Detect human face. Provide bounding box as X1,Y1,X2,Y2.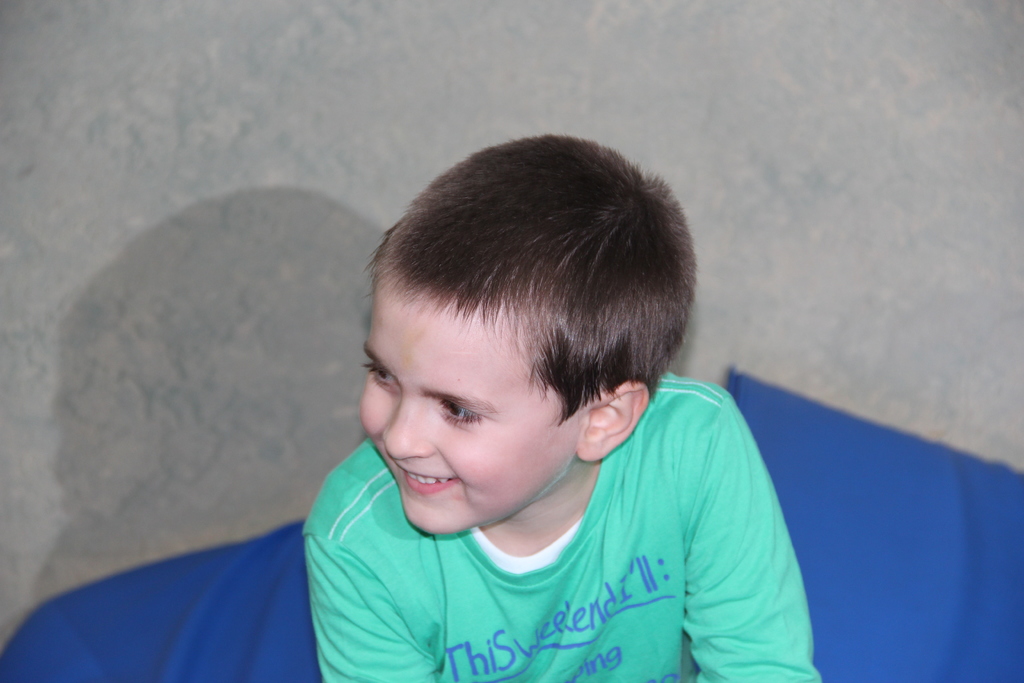
358,295,577,533.
